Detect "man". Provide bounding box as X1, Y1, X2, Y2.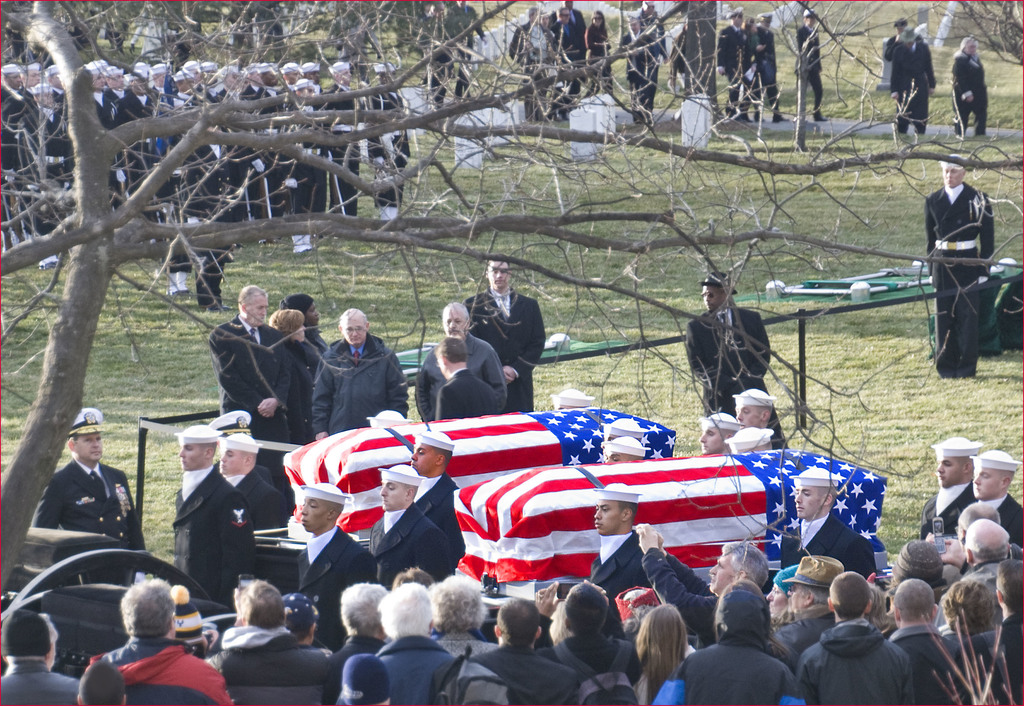
463, 254, 545, 413.
